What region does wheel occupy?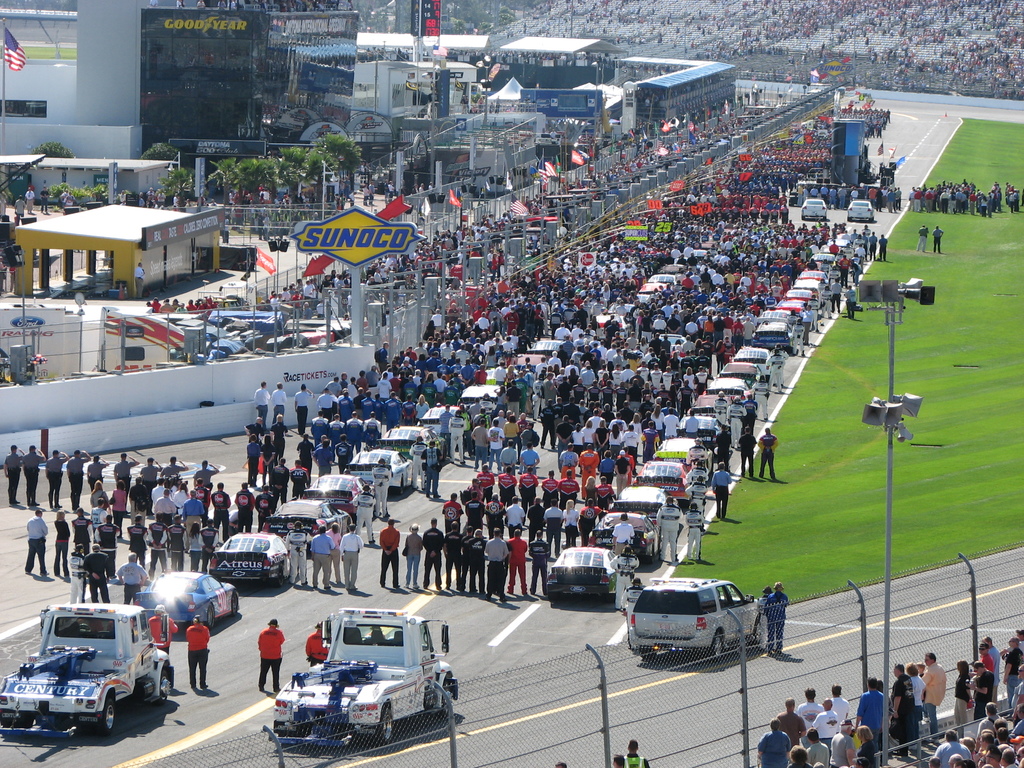
{"left": 549, "top": 592, "right": 558, "bottom": 603}.
